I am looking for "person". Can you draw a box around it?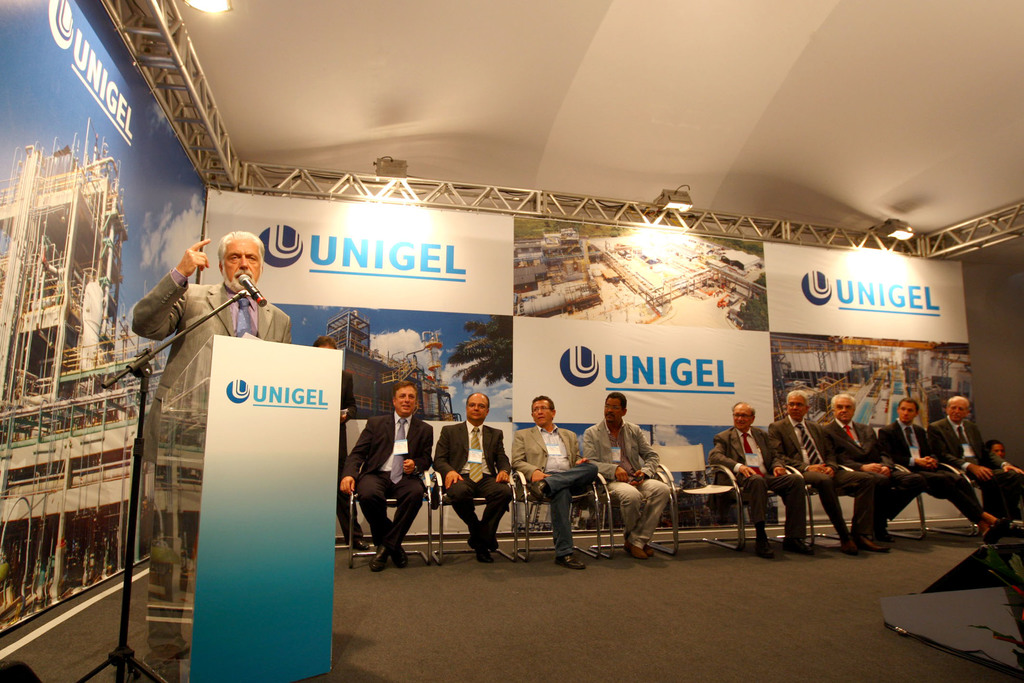
Sure, the bounding box is 340,382,428,559.
